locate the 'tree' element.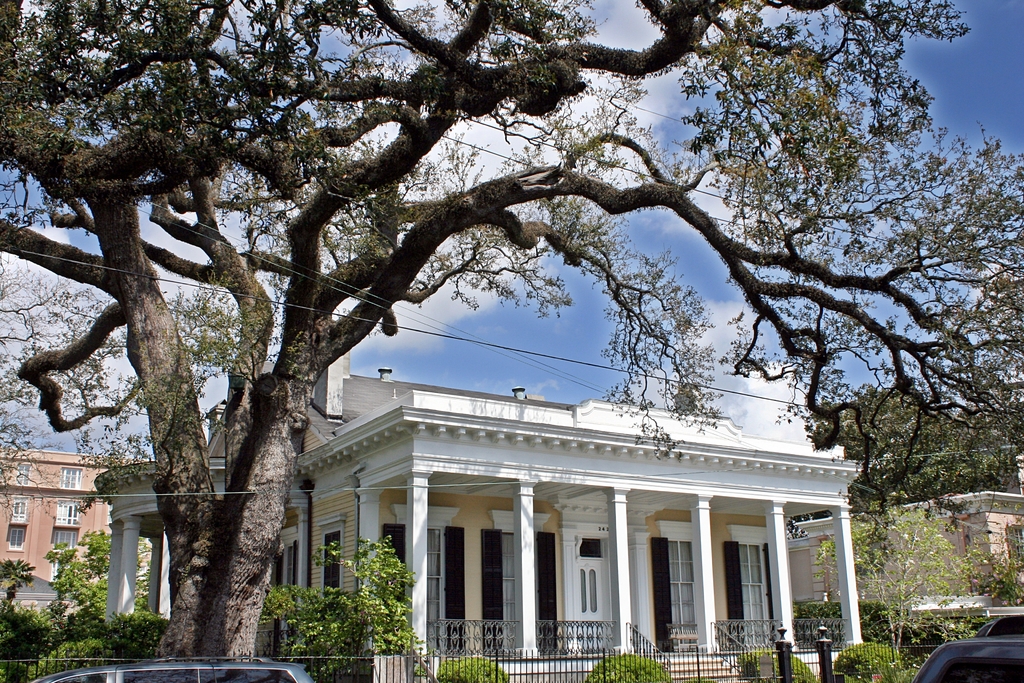
Element bbox: bbox(0, 0, 1023, 667).
